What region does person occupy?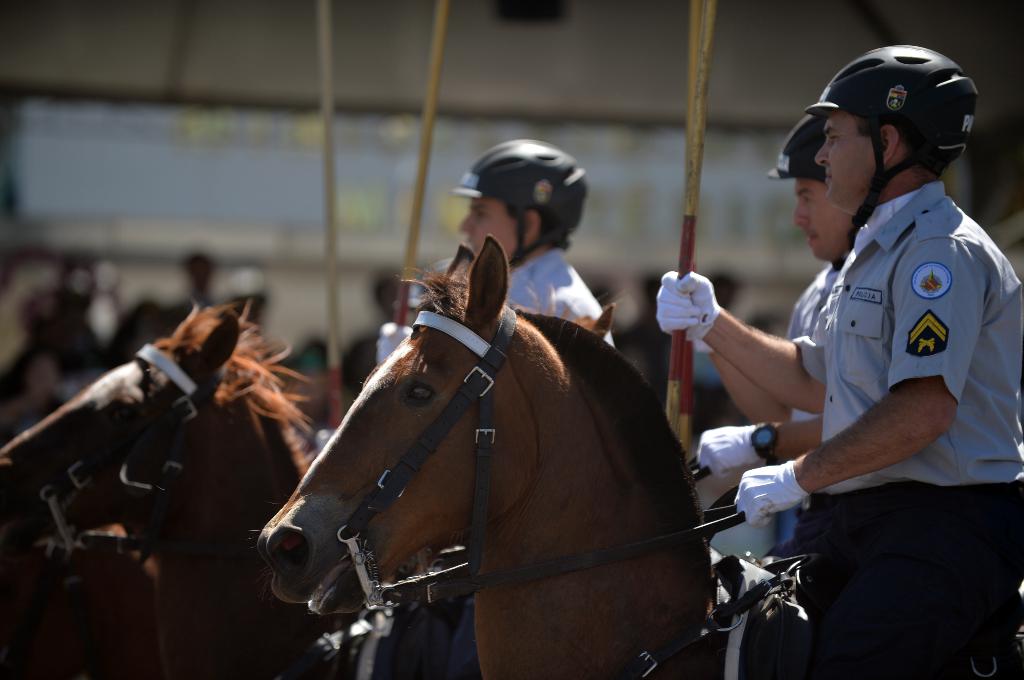
<region>737, 36, 1023, 619</region>.
